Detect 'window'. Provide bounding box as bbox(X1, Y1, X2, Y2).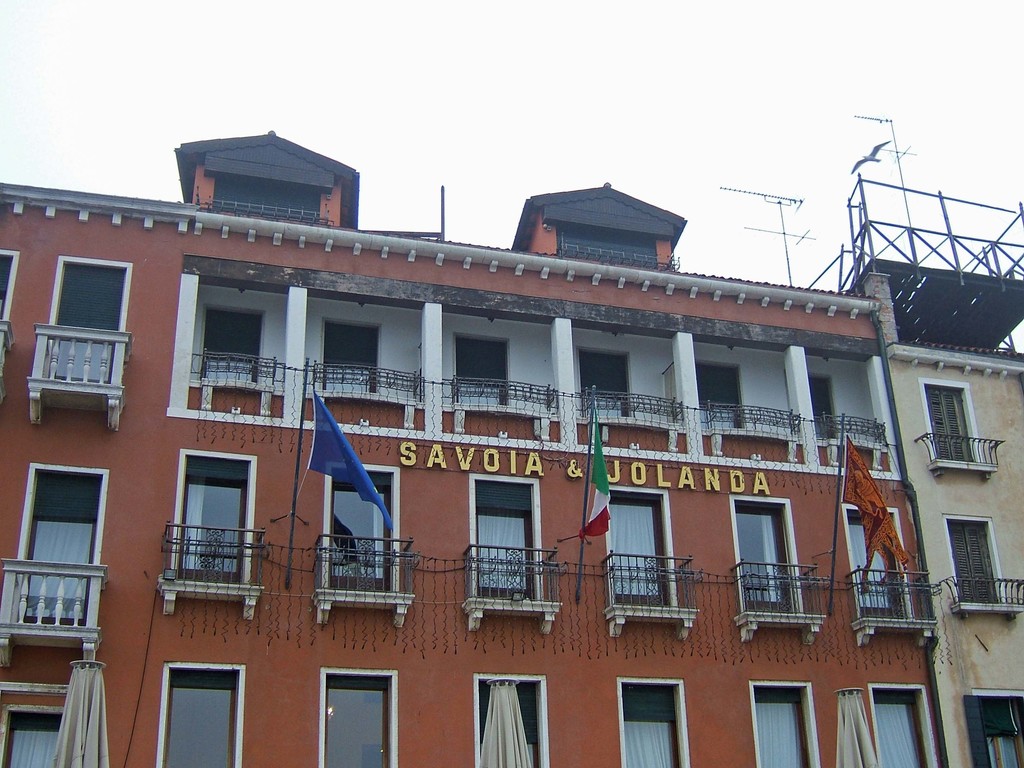
bbox(789, 360, 842, 443).
